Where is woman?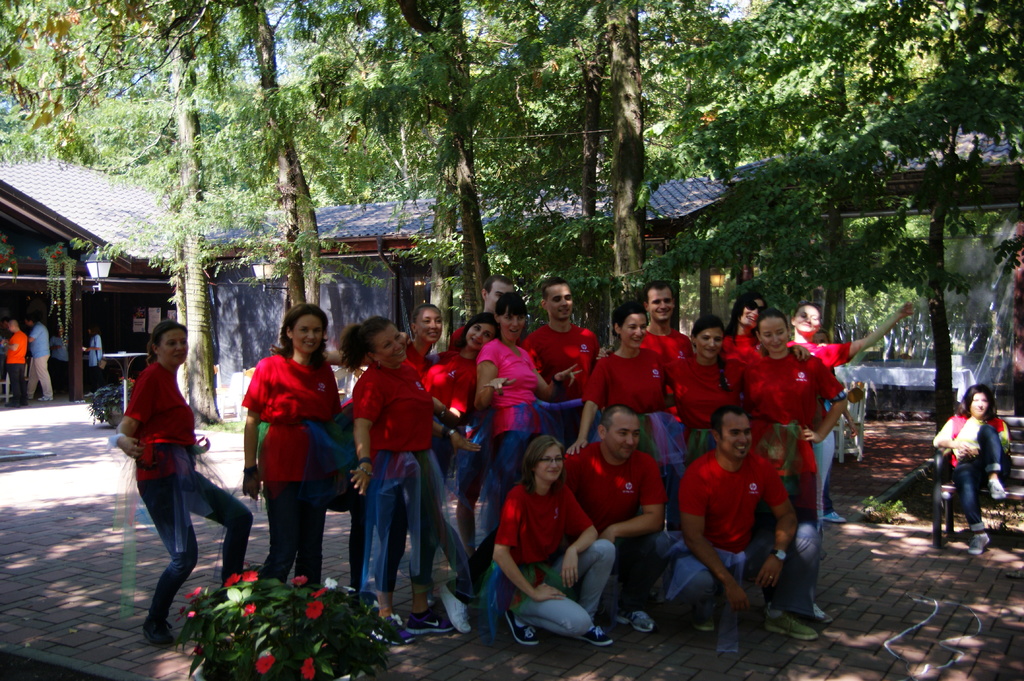
<box>335,319,465,646</box>.
